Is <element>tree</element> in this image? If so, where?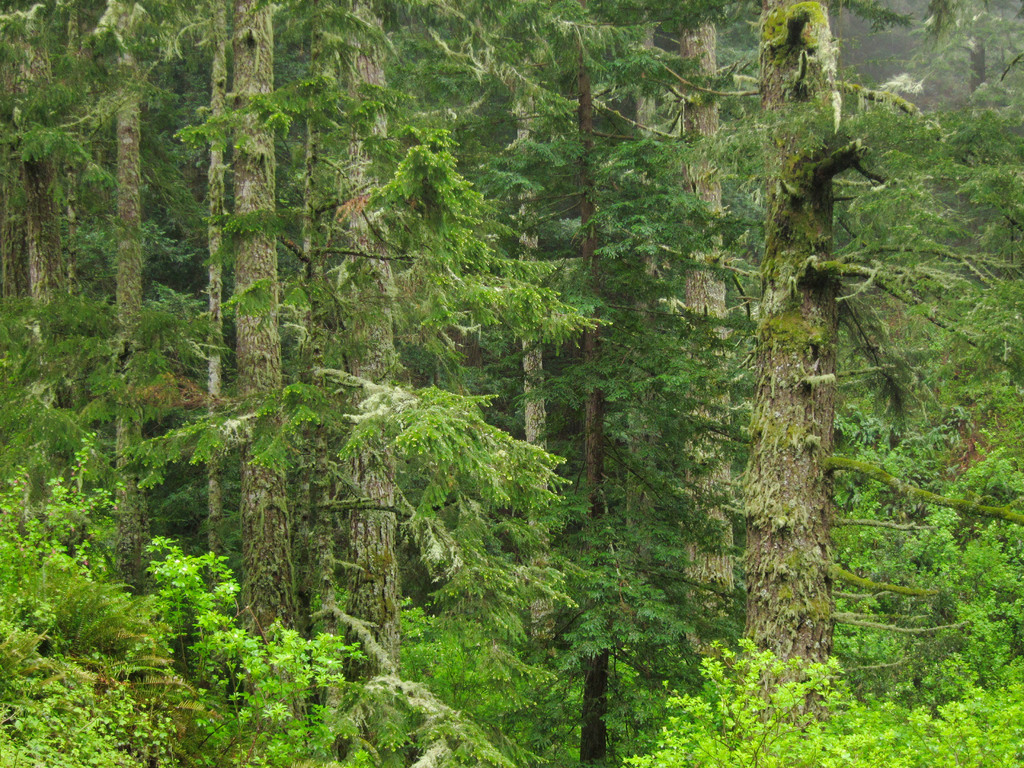
Yes, at detection(253, 0, 614, 767).
